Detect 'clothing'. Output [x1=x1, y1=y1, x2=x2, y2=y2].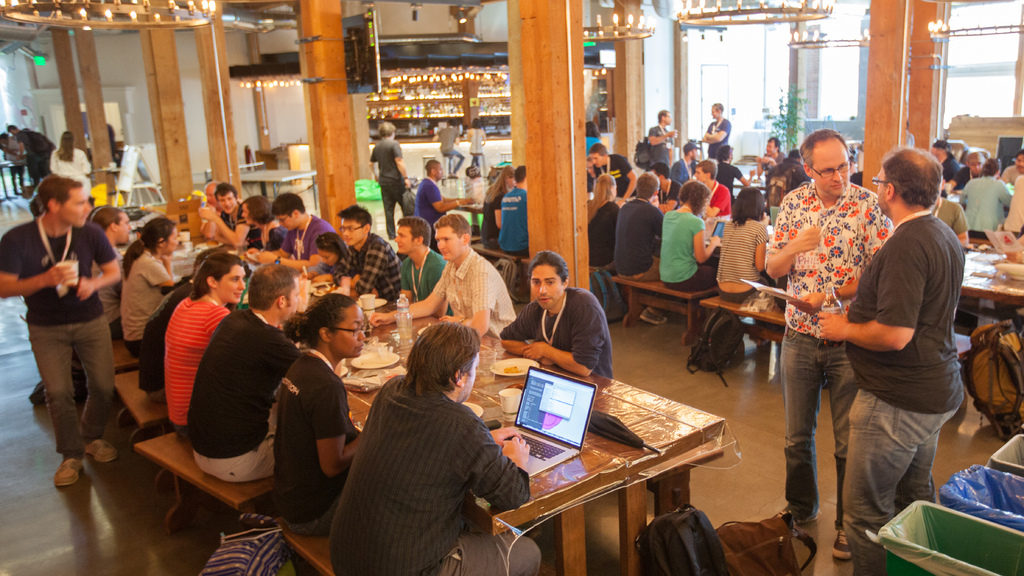
[x1=186, y1=299, x2=294, y2=480].
